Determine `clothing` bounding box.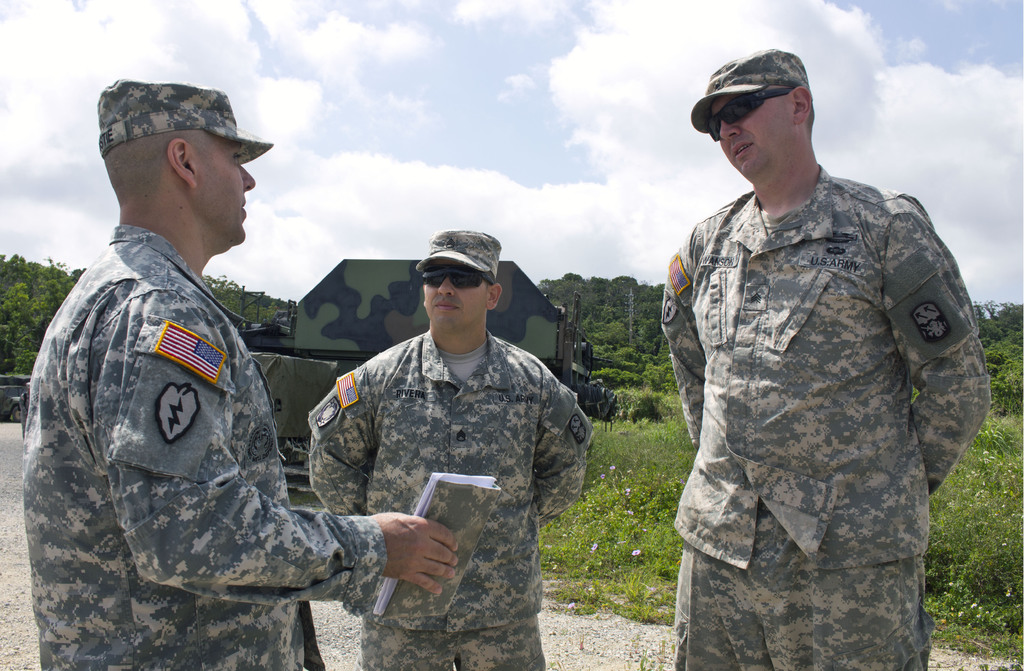
Determined: x1=21 y1=222 x2=377 y2=670.
